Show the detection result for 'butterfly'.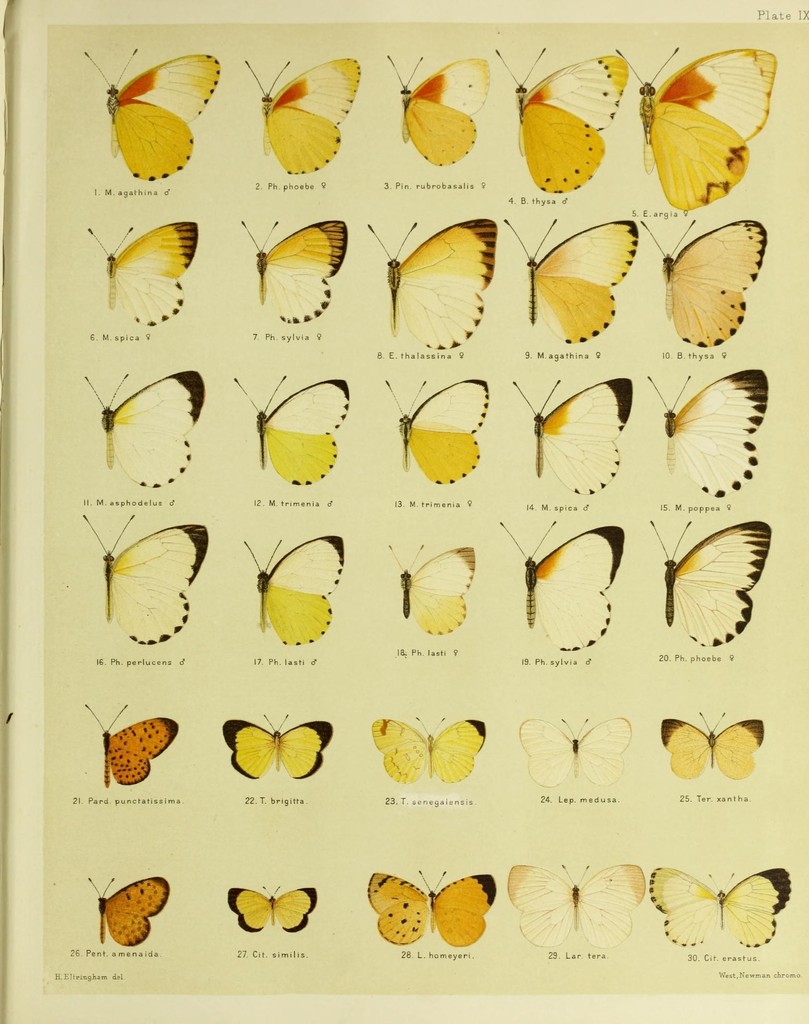
detection(499, 519, 628, 662).
